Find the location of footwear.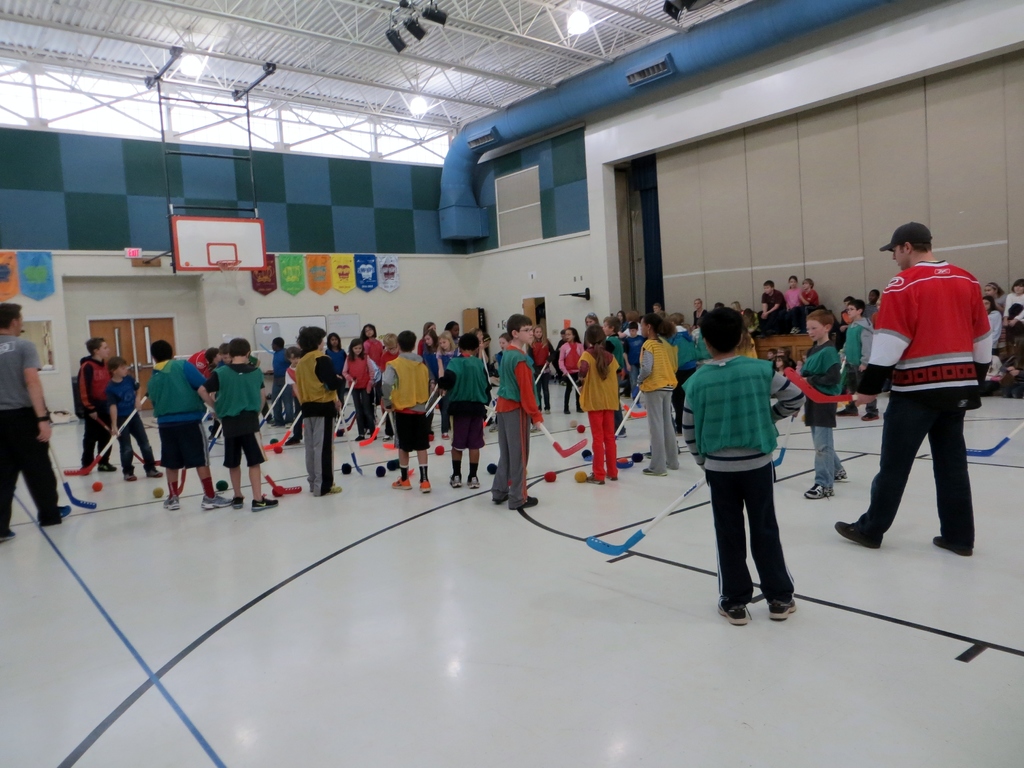
Location: 831,402,858,414.
